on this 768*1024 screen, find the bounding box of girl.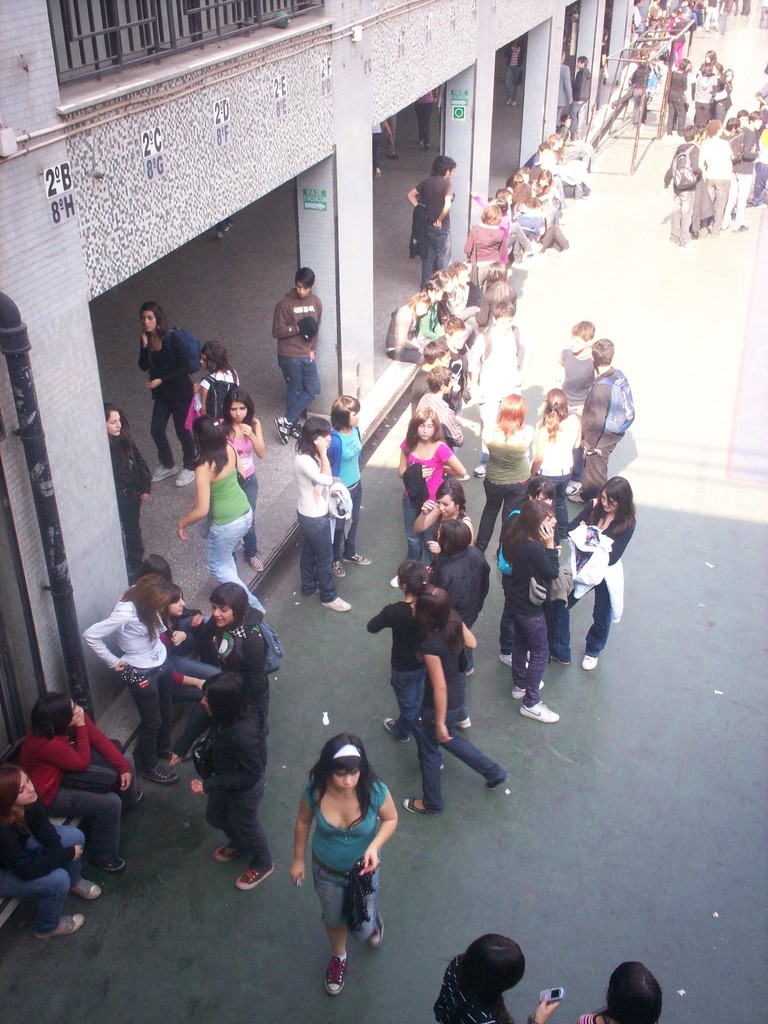
Bounding box: box(283, 729, 408, 1002).
